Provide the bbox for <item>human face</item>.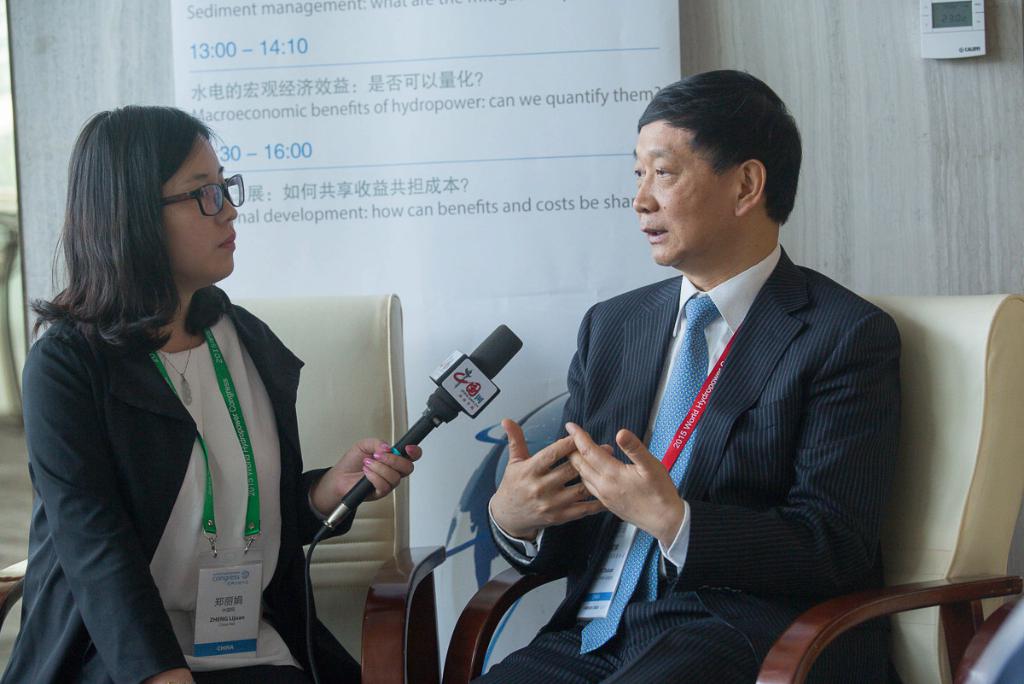
(161,131,238,285).
